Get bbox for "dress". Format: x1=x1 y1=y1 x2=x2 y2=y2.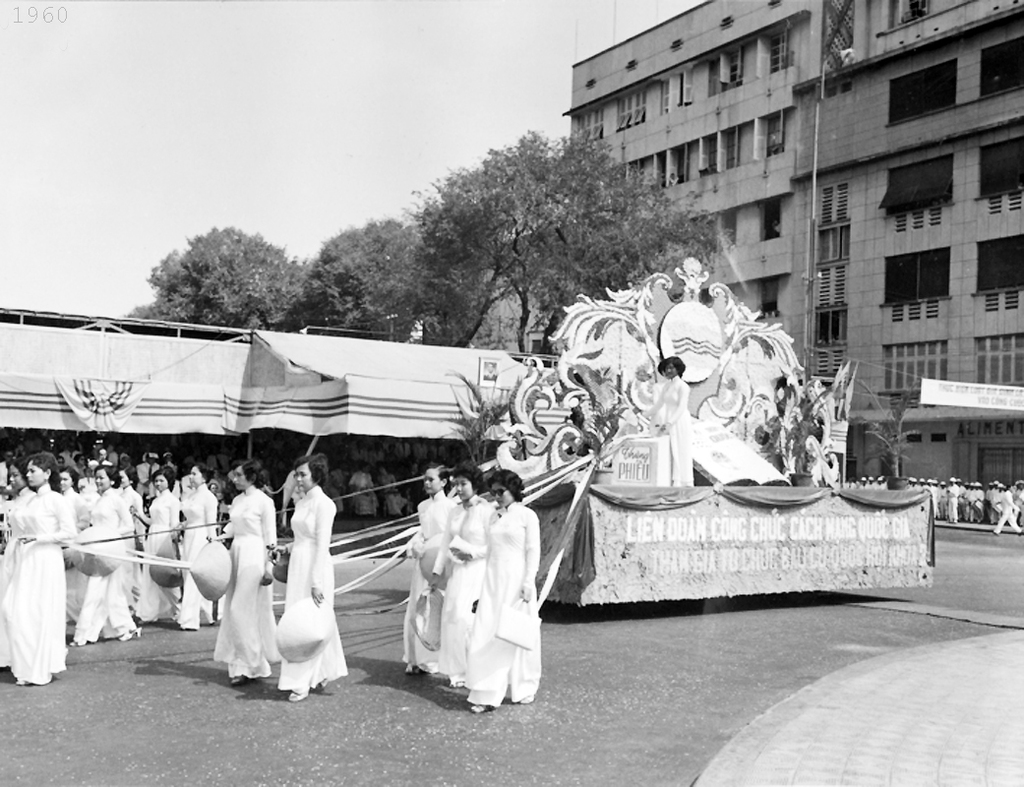
x1=216 y1=482 x2=276 y2=684.
